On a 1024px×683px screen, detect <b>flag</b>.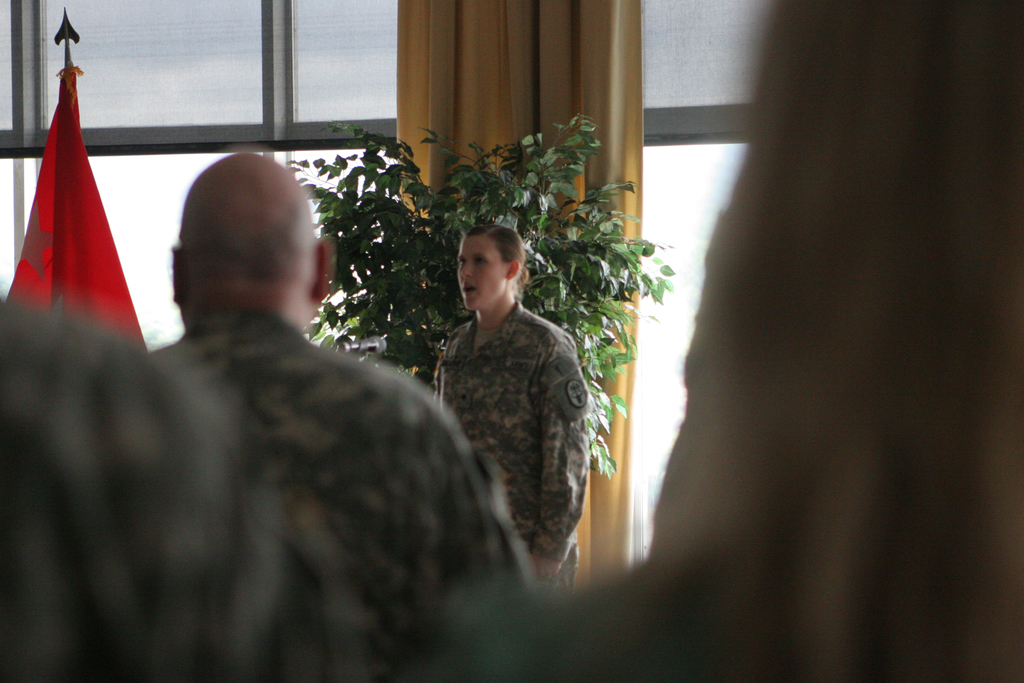
[10,39,143,376].
